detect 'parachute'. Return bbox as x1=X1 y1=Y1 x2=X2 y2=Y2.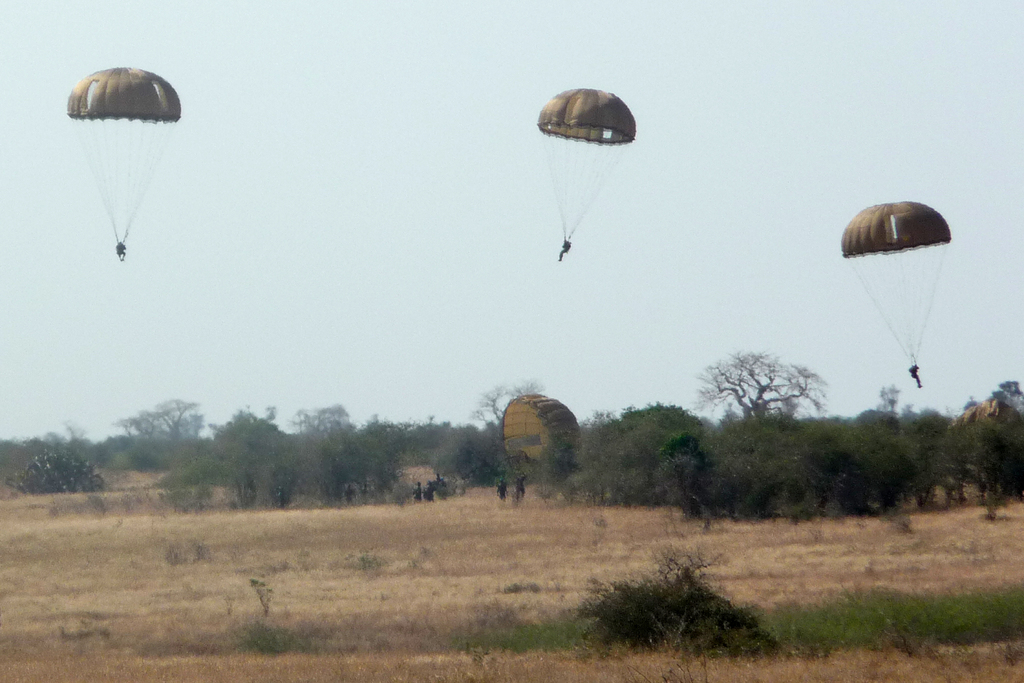
x1=504 y1=391 x2=577 y2=470.
